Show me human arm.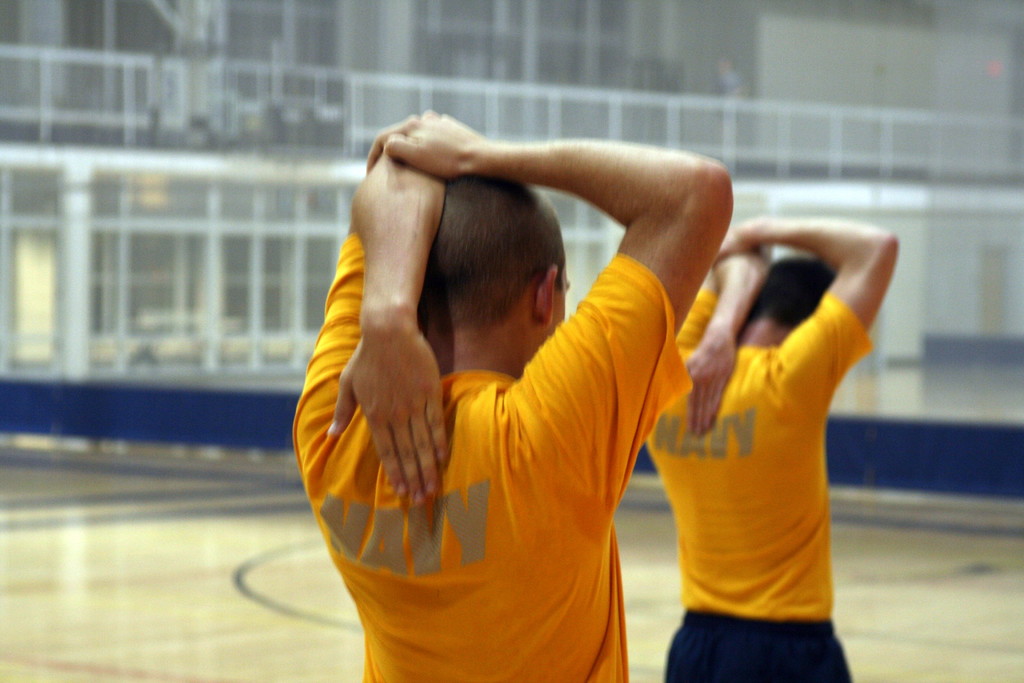
human arm is here: 292/119/454/522.
